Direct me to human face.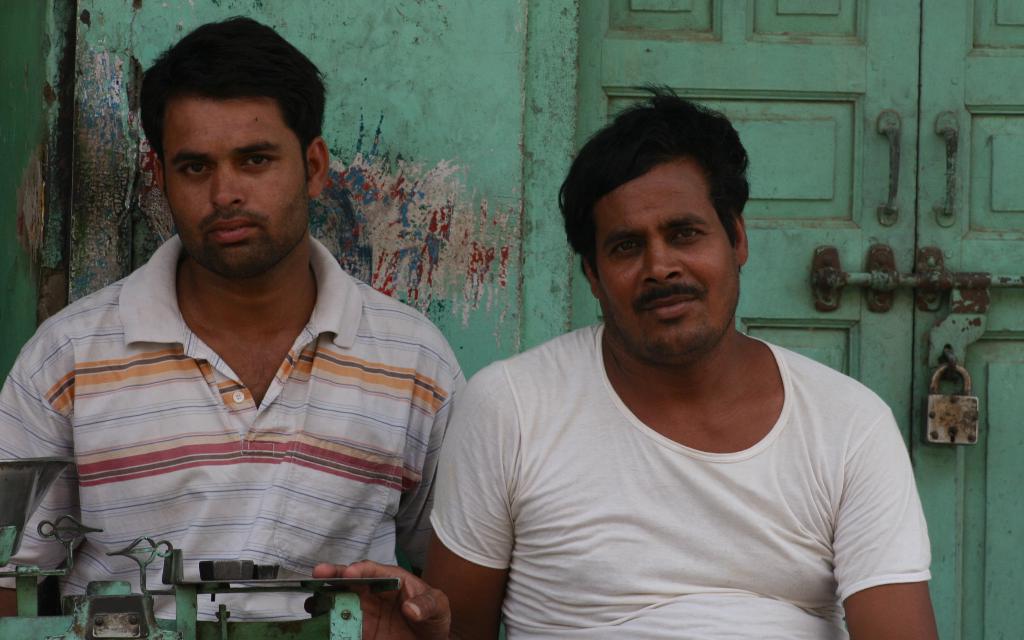
Direction: (x1=165, y1=96, x2=305, y2=275).
